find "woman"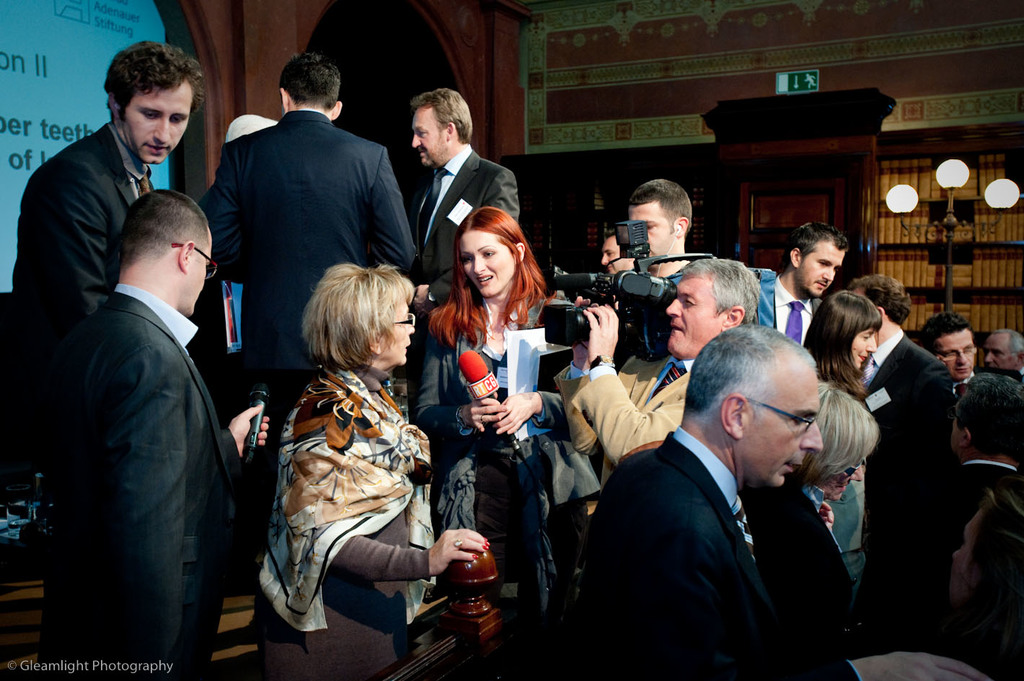
789:375:875:635
